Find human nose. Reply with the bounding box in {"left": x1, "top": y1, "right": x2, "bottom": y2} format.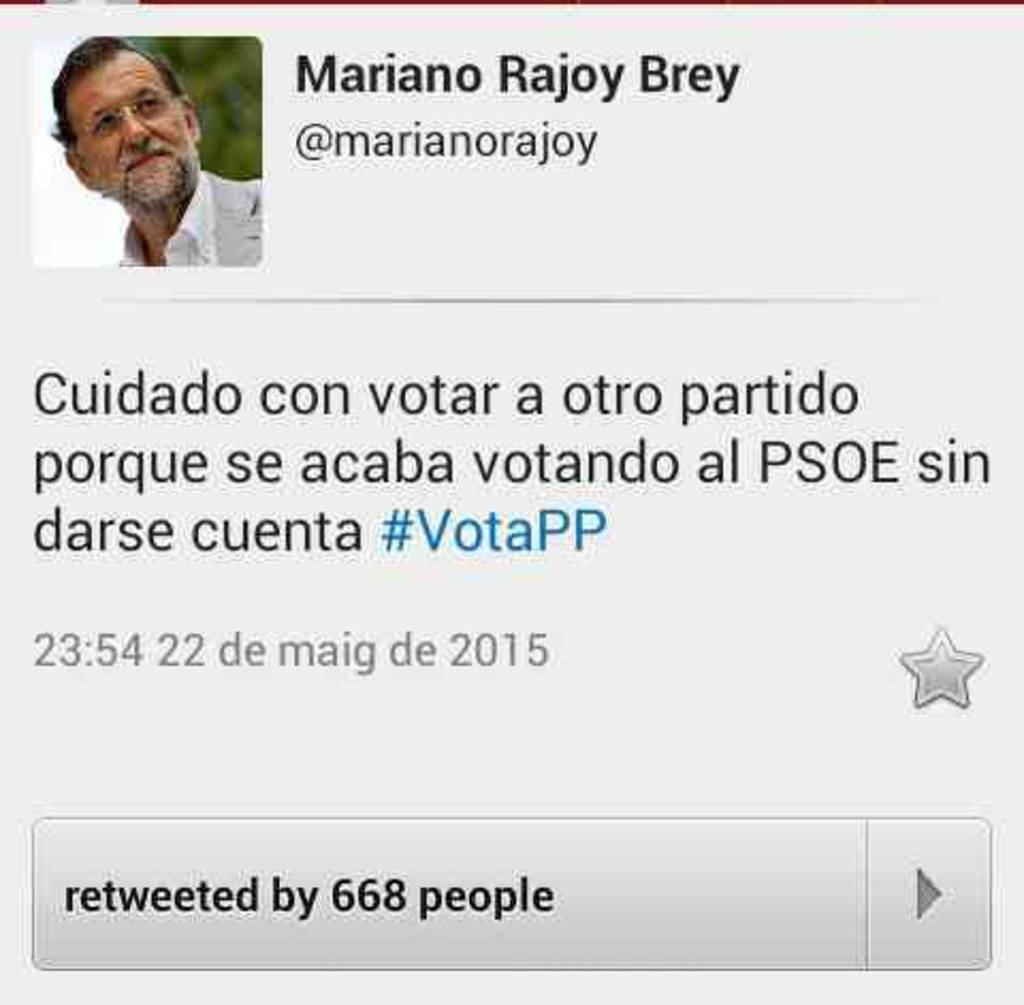
{"left": 115, "top": 105, "right": 156, "bottom": 145}.
